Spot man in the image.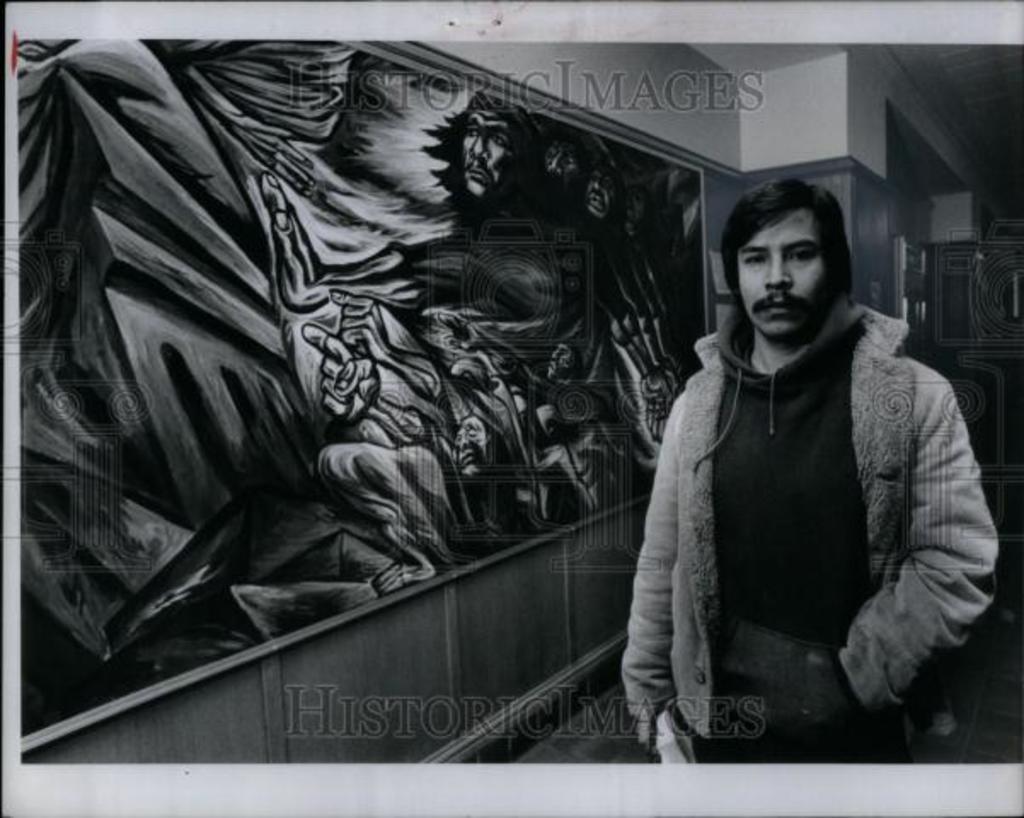
man found at BBox(600, 155, 995, 769).
